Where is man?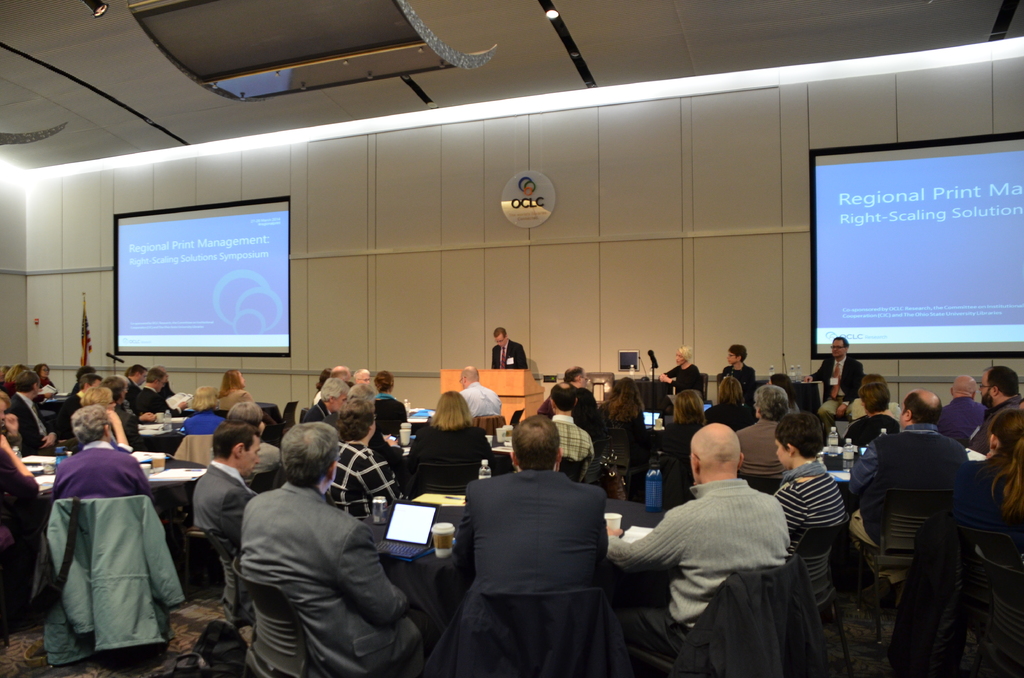
460:364:500:427.
